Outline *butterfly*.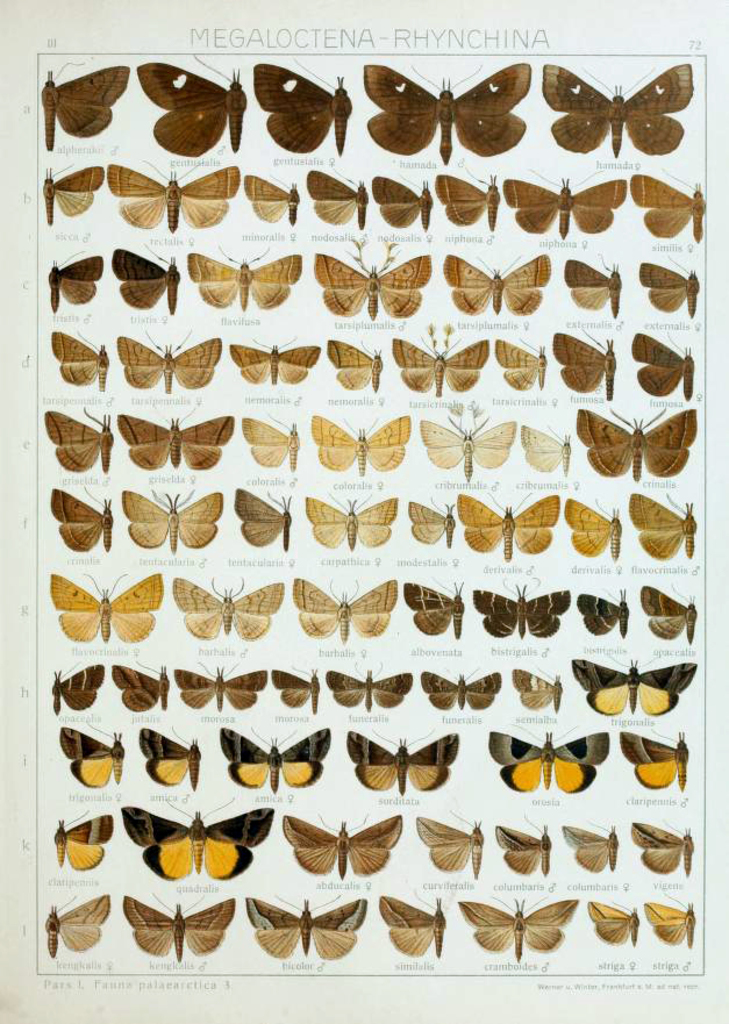
Outline: box=[173, 573, 286, 640].
